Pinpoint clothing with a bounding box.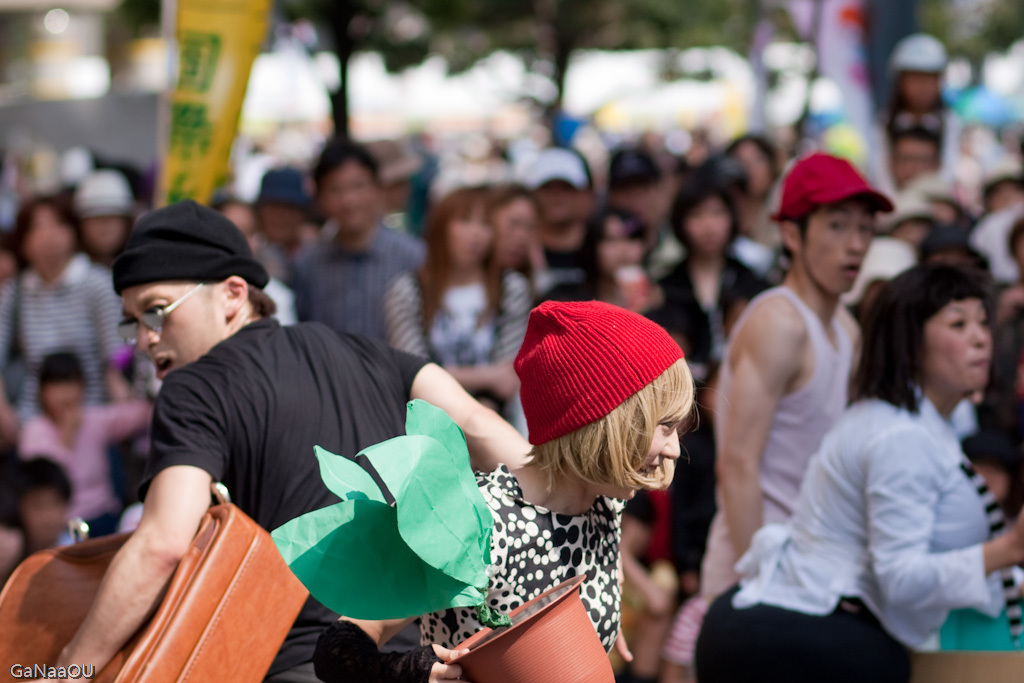
region(412, 459, 636, 682).
